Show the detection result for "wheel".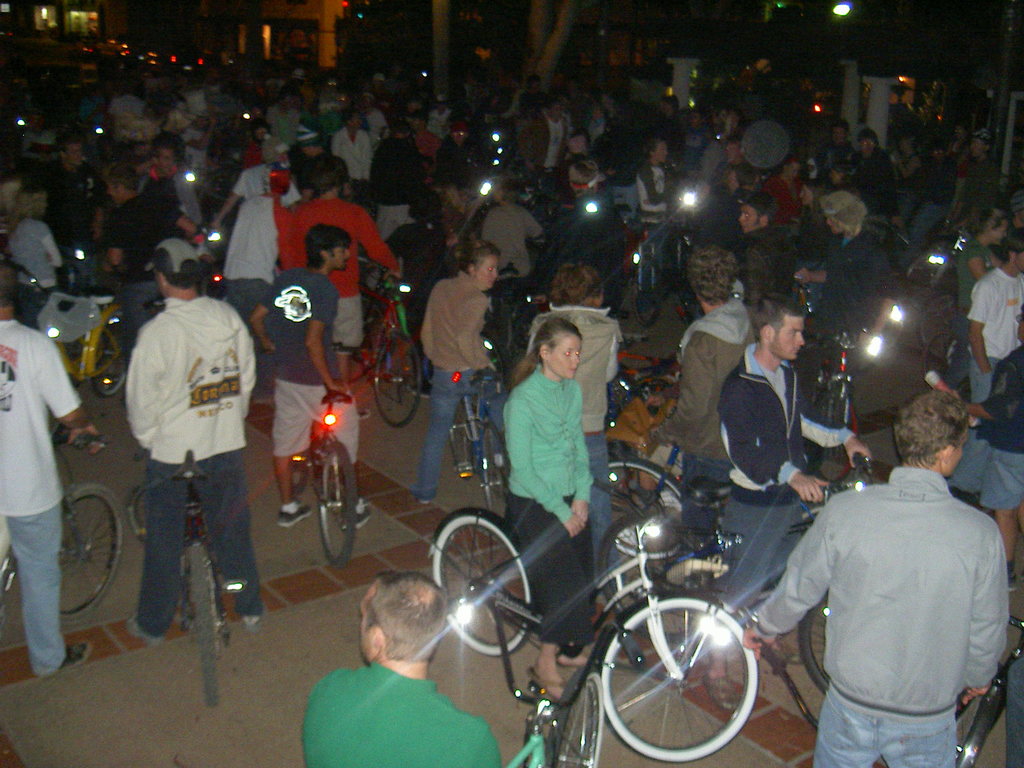
<region>317, 443, 358, 566</region>.
